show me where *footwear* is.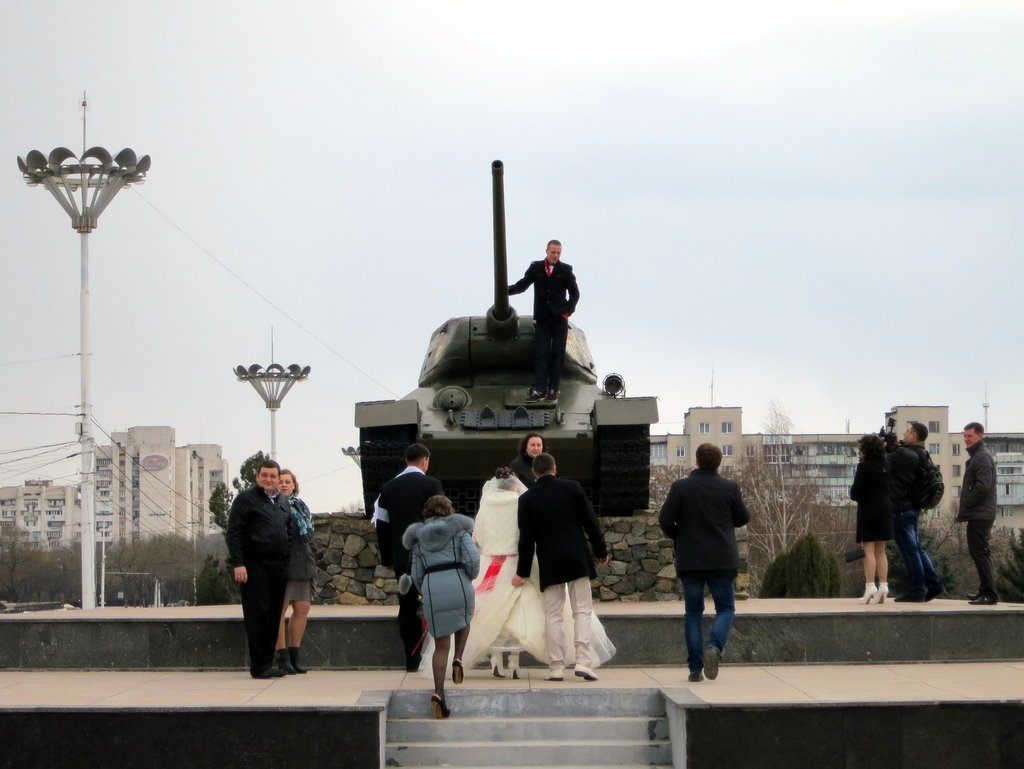
*footwear* is at locate(691, 675, 700, 682).
